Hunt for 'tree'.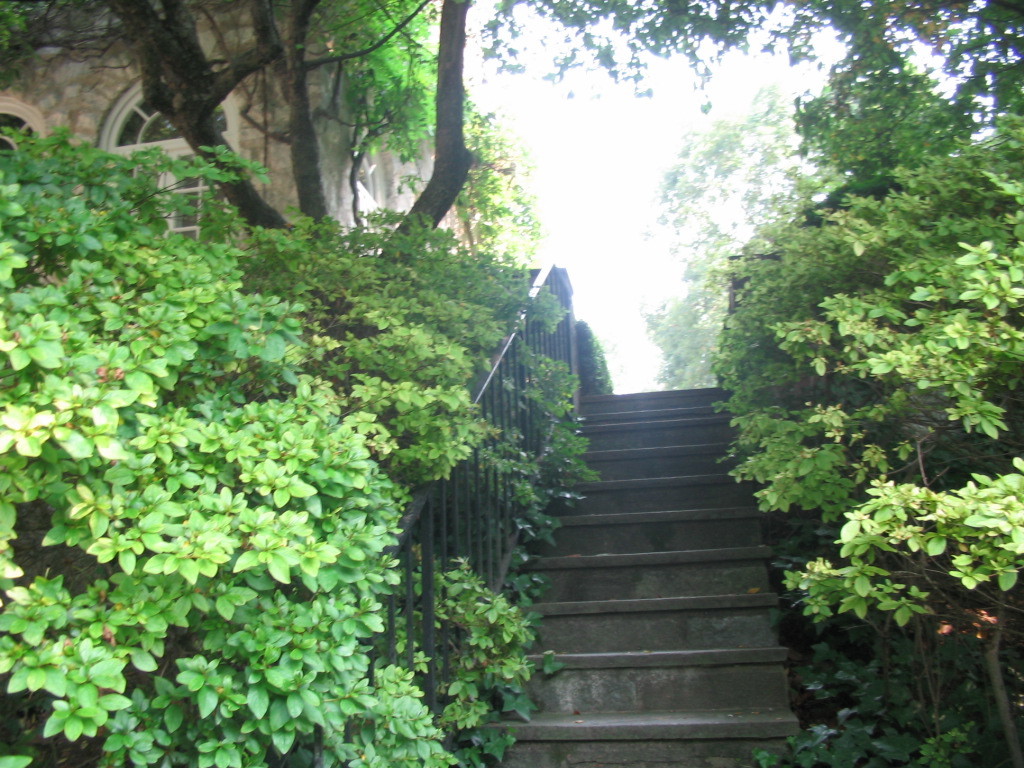
Hunted down at bbox=(713, 48, 1023, 767).
